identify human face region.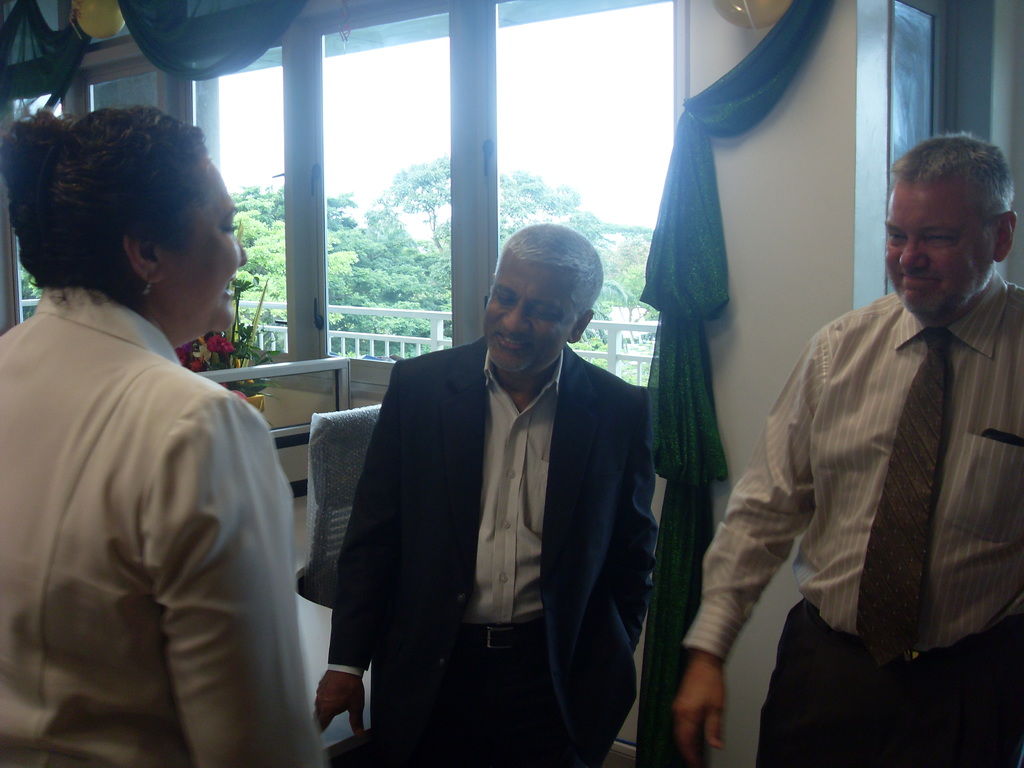
Region: (x1=884, y1=175, x2=991, y2=324).
